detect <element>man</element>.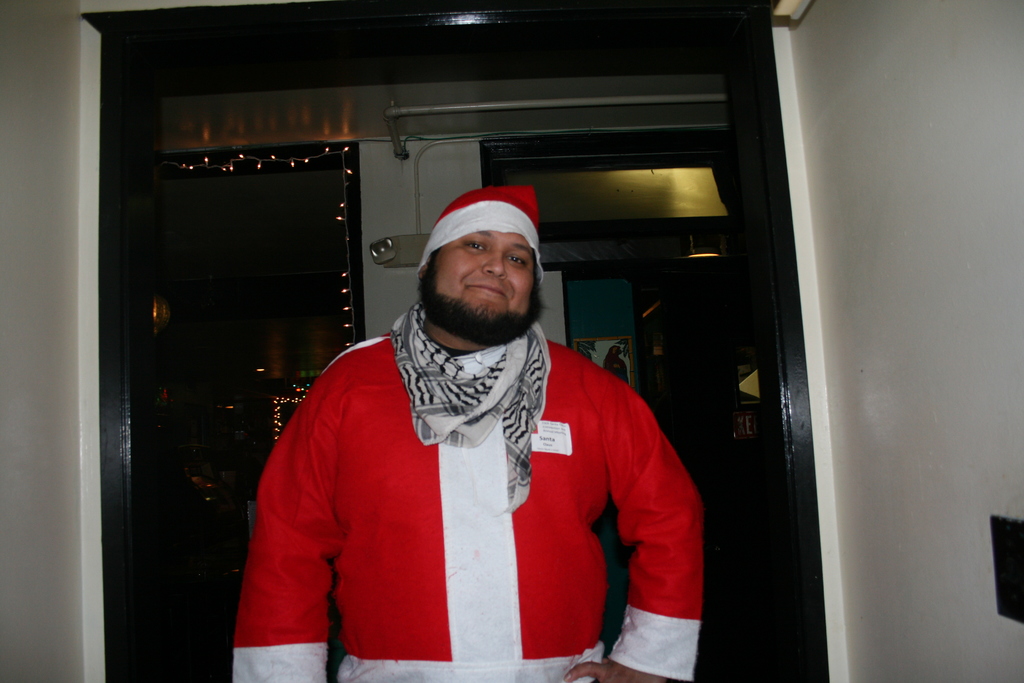
Detected at x1=237 y1=176 x2=708 y2=682.
